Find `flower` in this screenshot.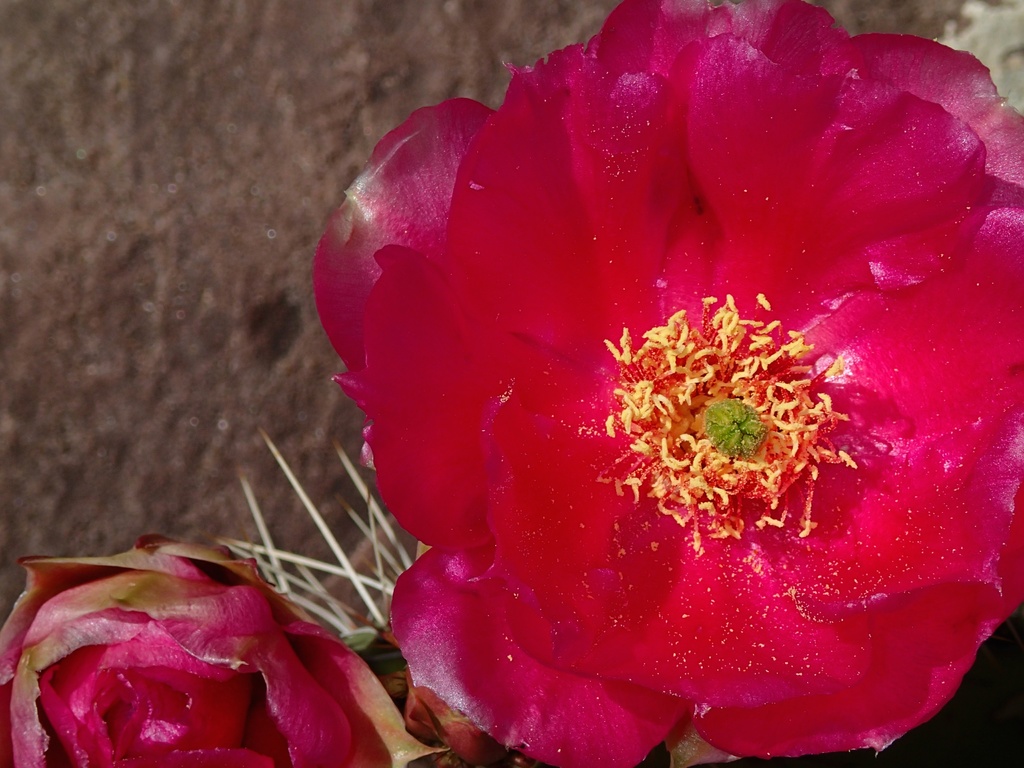
The bounding box for `flower` is Rect(0, 536, 414, 767).
